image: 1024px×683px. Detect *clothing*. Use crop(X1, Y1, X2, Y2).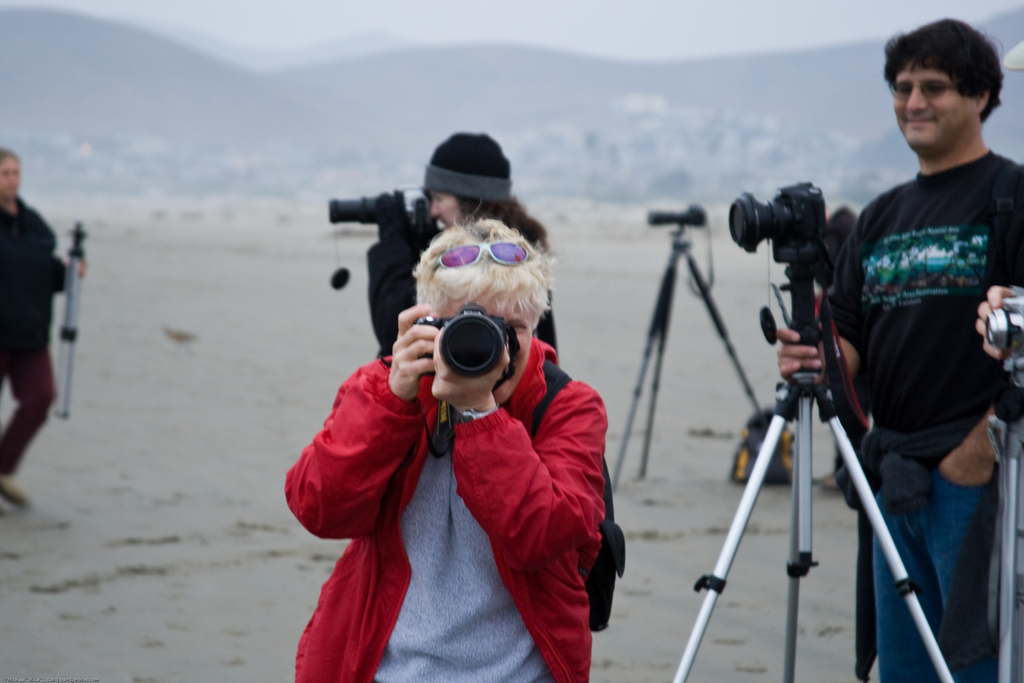
crop(365, 217, 561, 358).
